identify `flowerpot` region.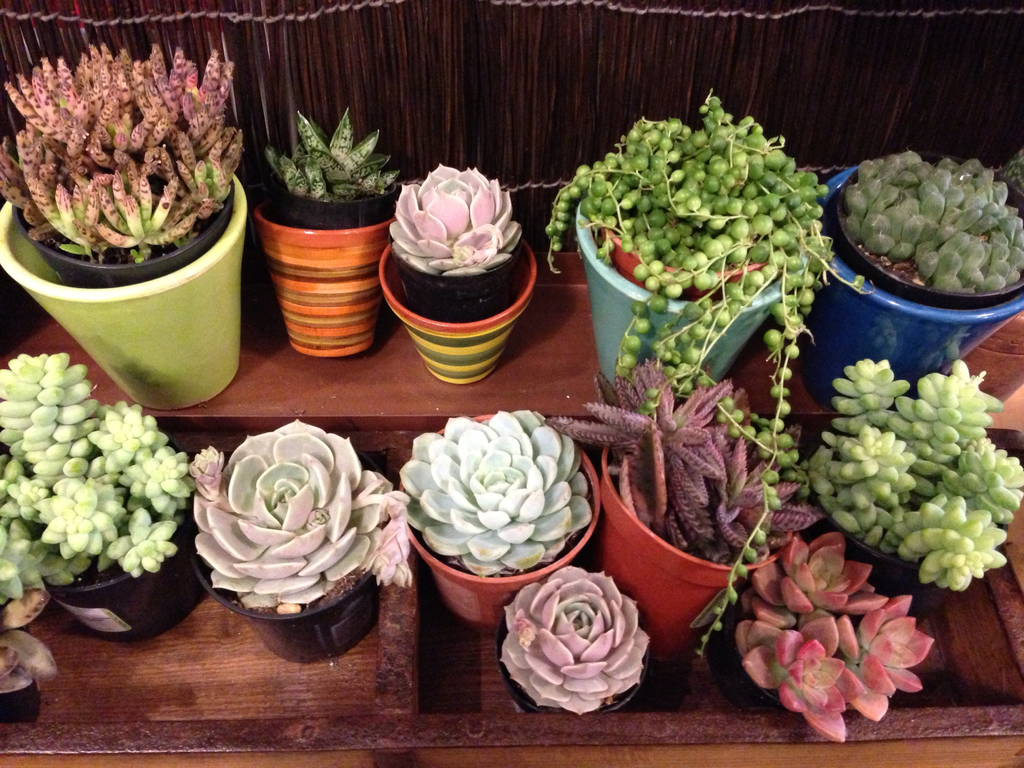
Region: pyautogui.locateOnScreen(399, 408, 604, 635).
